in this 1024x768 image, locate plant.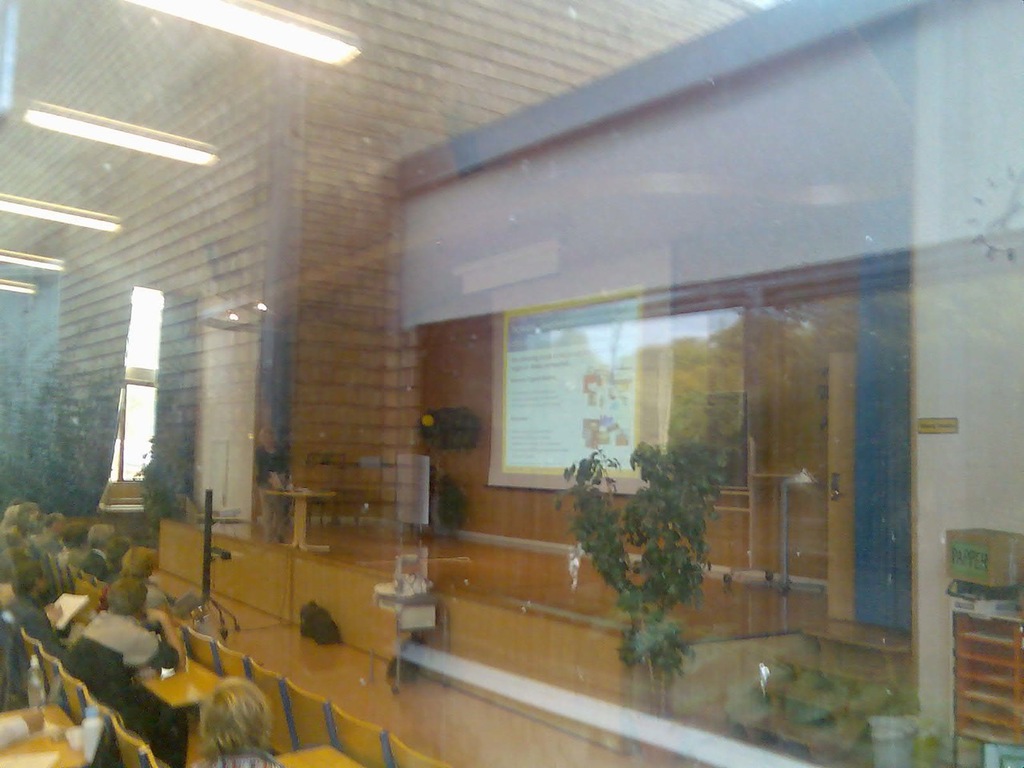
Bounding box: crop(407, 410, 498, 455).
